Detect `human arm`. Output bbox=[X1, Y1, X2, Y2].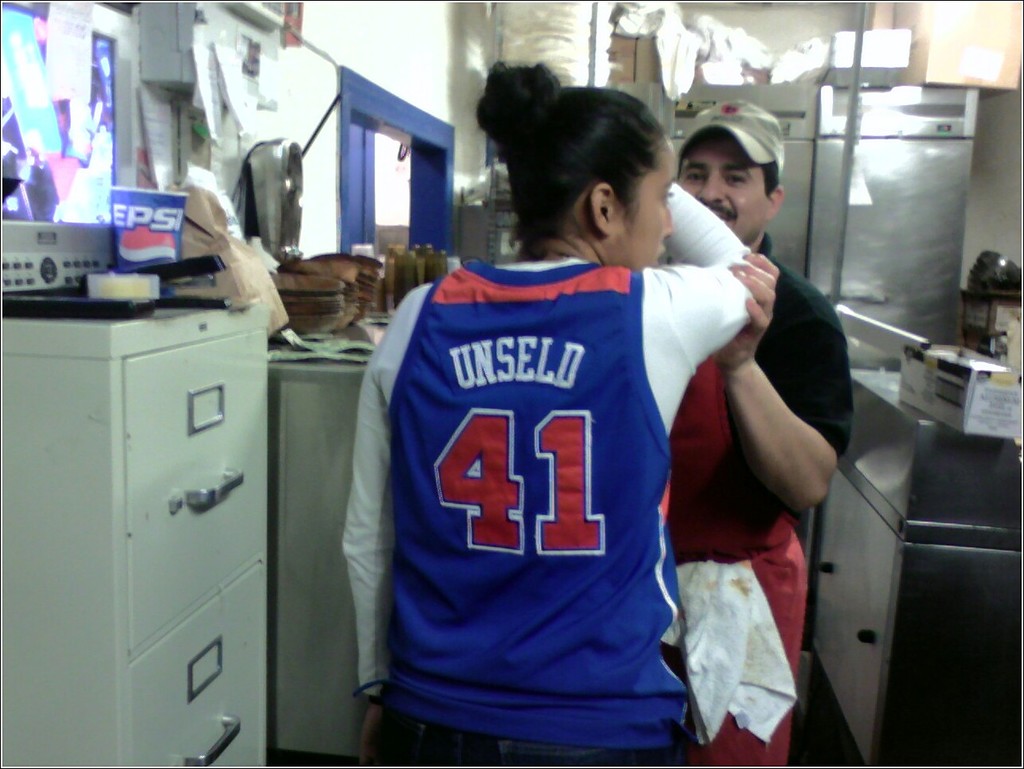
bbox=[628, 176, 774, 400].
